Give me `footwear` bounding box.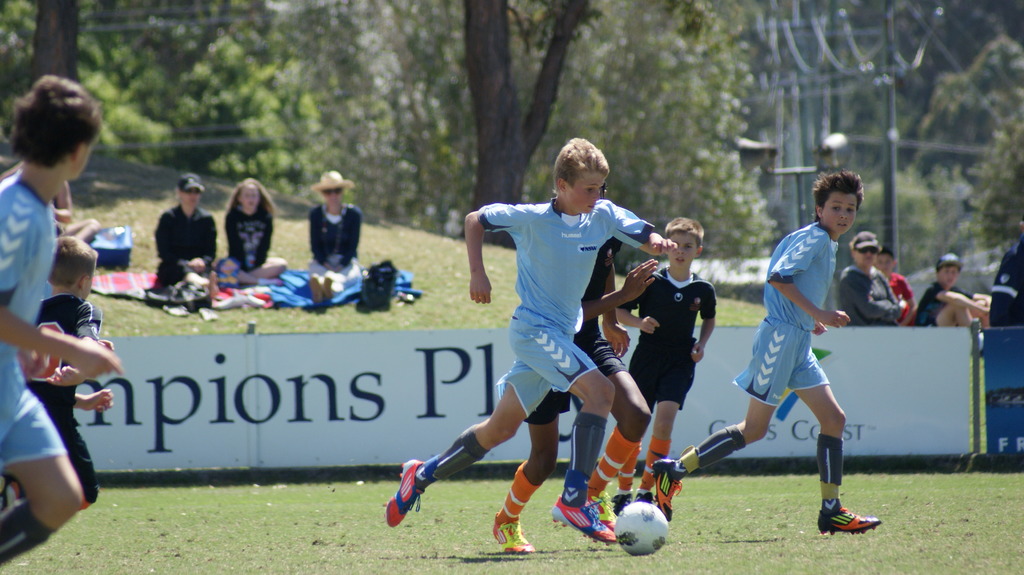
pyautogui.locateOnScreen(617, 486, 633, 508).
